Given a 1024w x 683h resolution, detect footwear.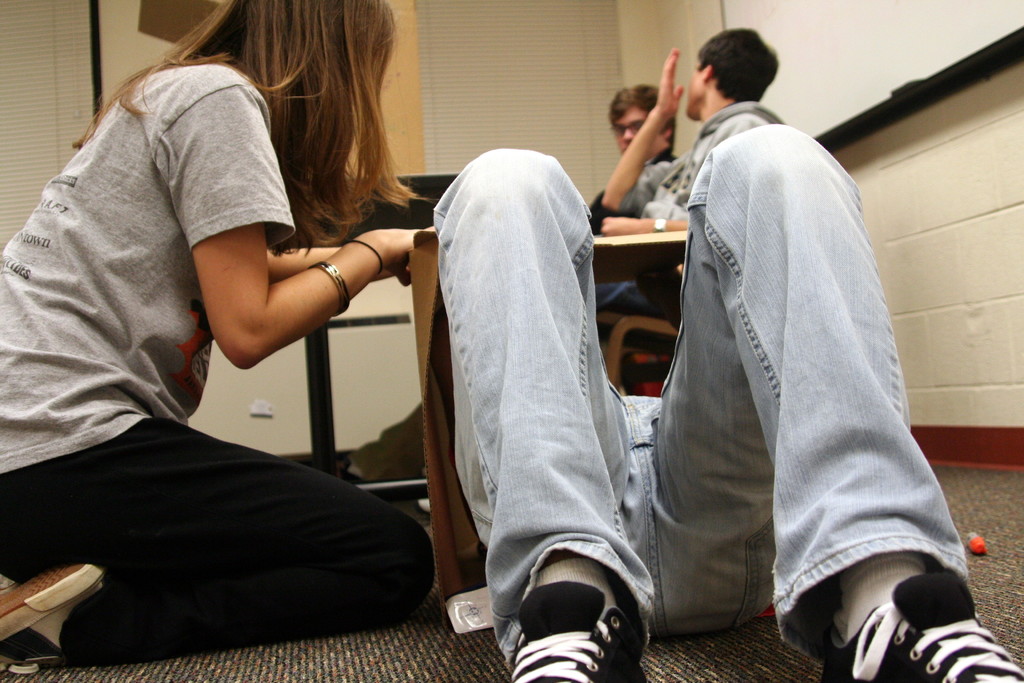
282, 451, 360, 483.
